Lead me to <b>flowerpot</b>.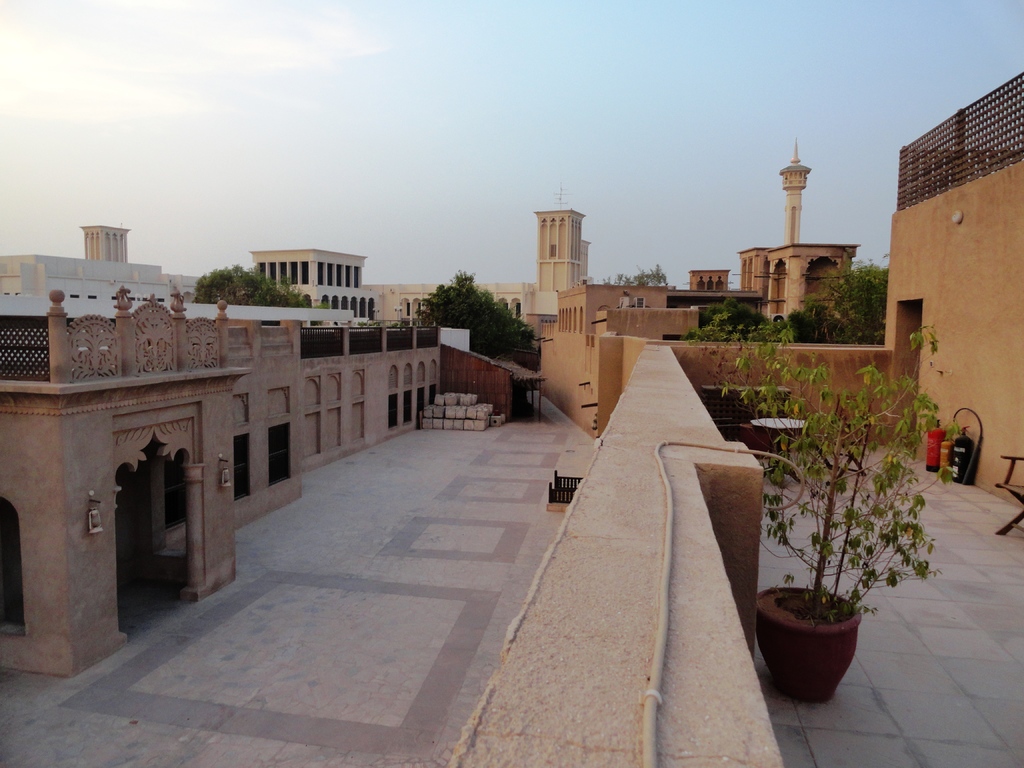
Lead to pyautogui.locateOnScreen(765, 586, 875, 685).
